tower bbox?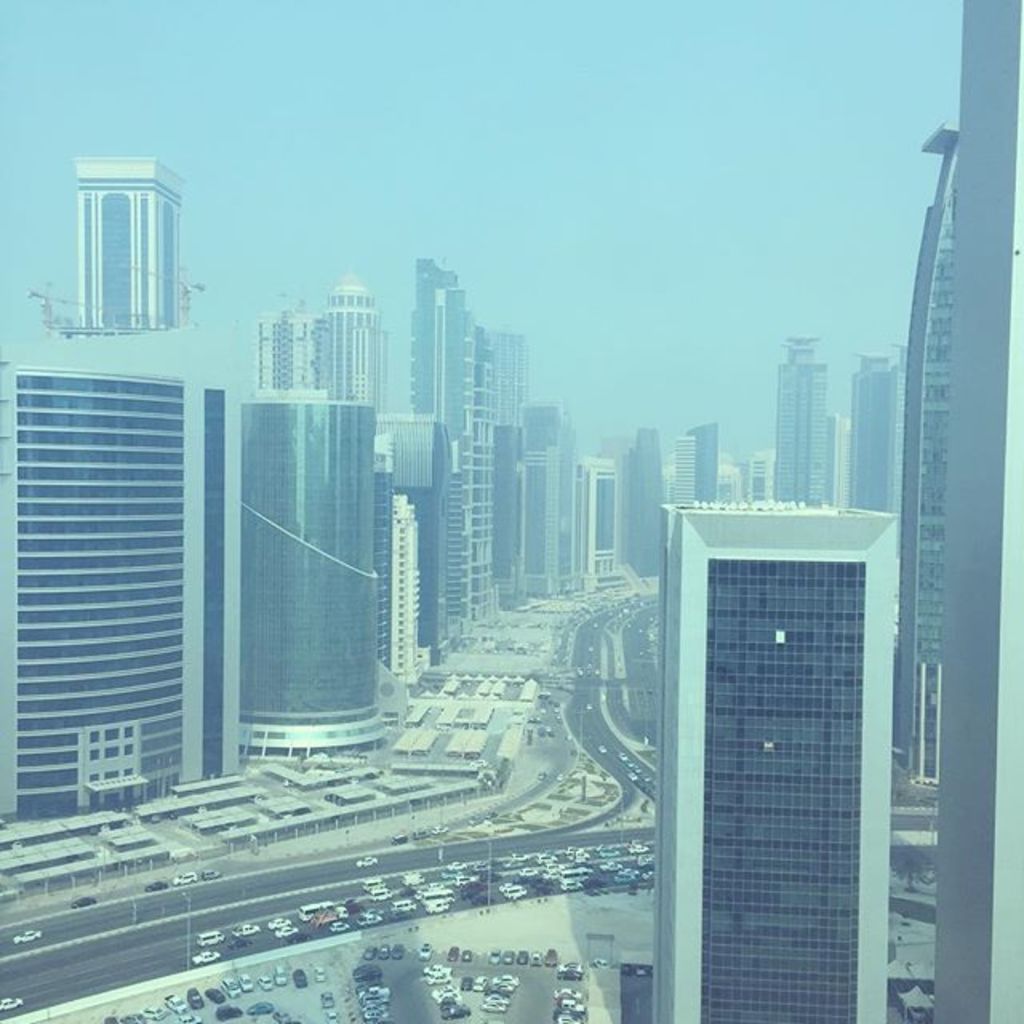
select_region(771, 349, 842, 536)
